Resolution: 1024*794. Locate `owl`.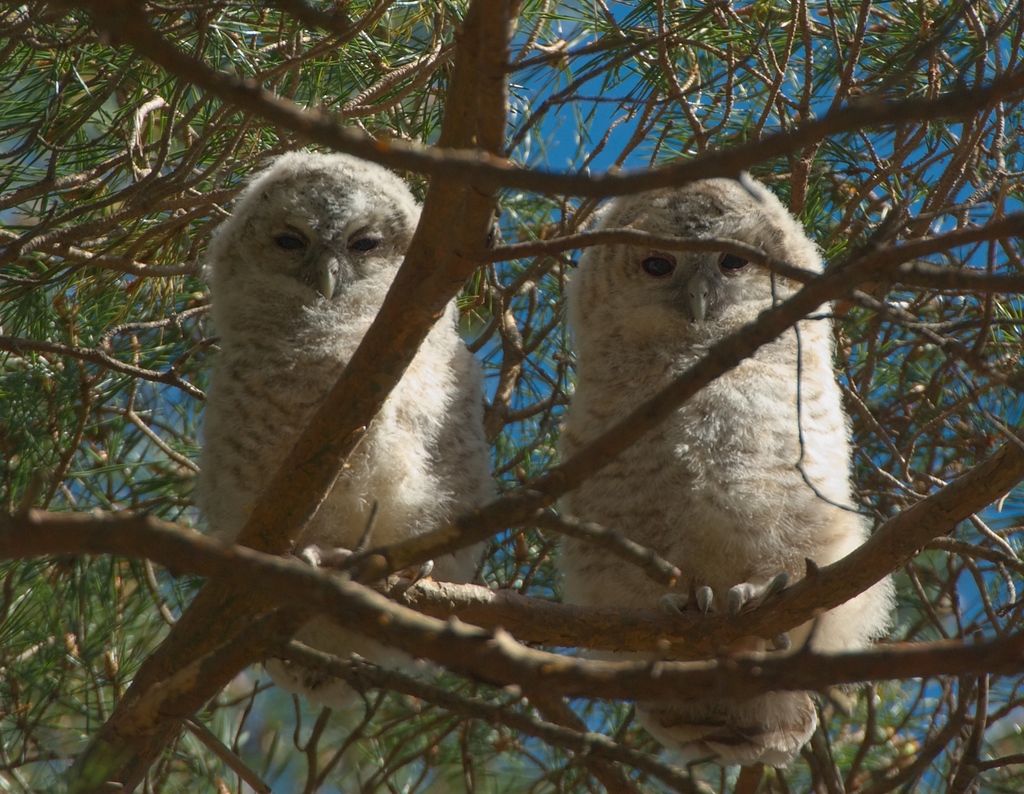
x1=186 y1=147 x2=513 y2=710.
